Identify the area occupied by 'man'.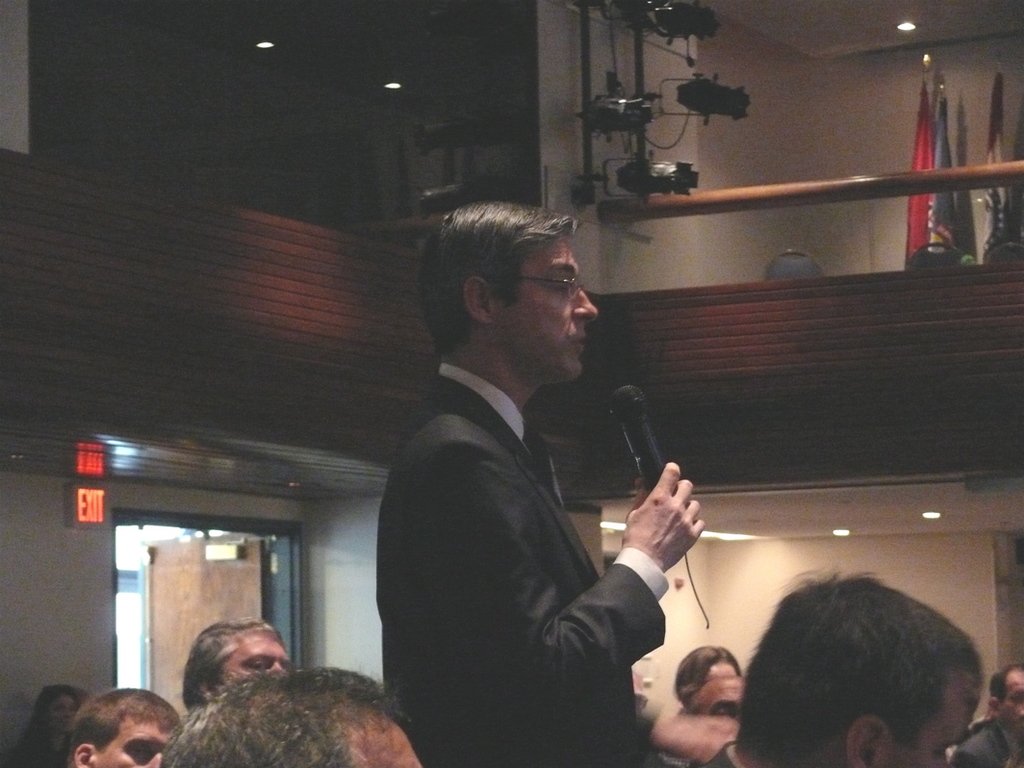
Area: 160 655 429 767.
